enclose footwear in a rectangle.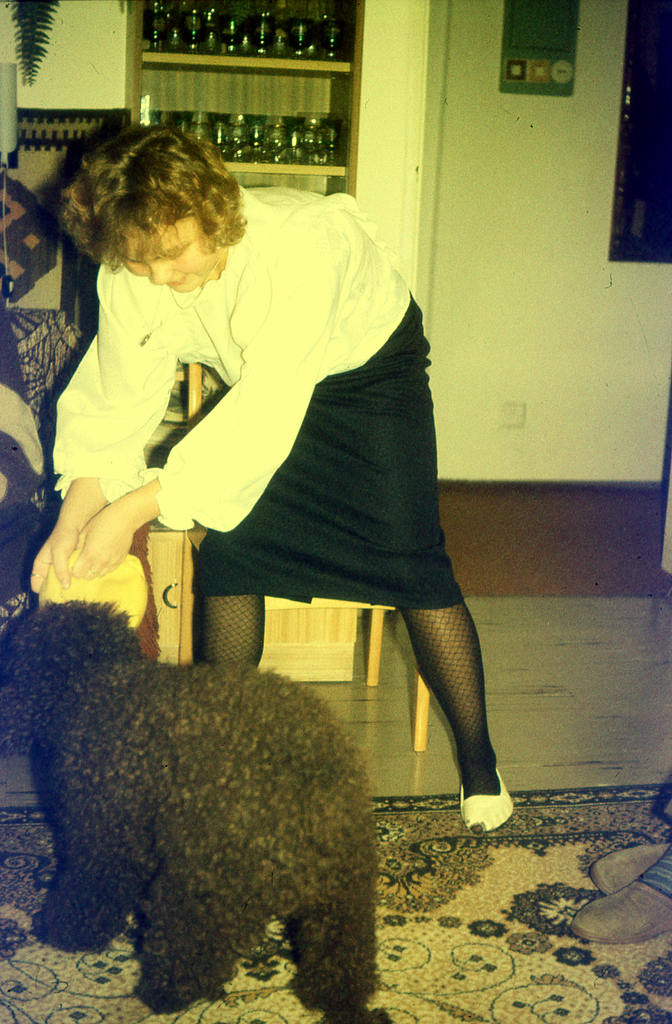
locate(587, 847, 663, 896).
